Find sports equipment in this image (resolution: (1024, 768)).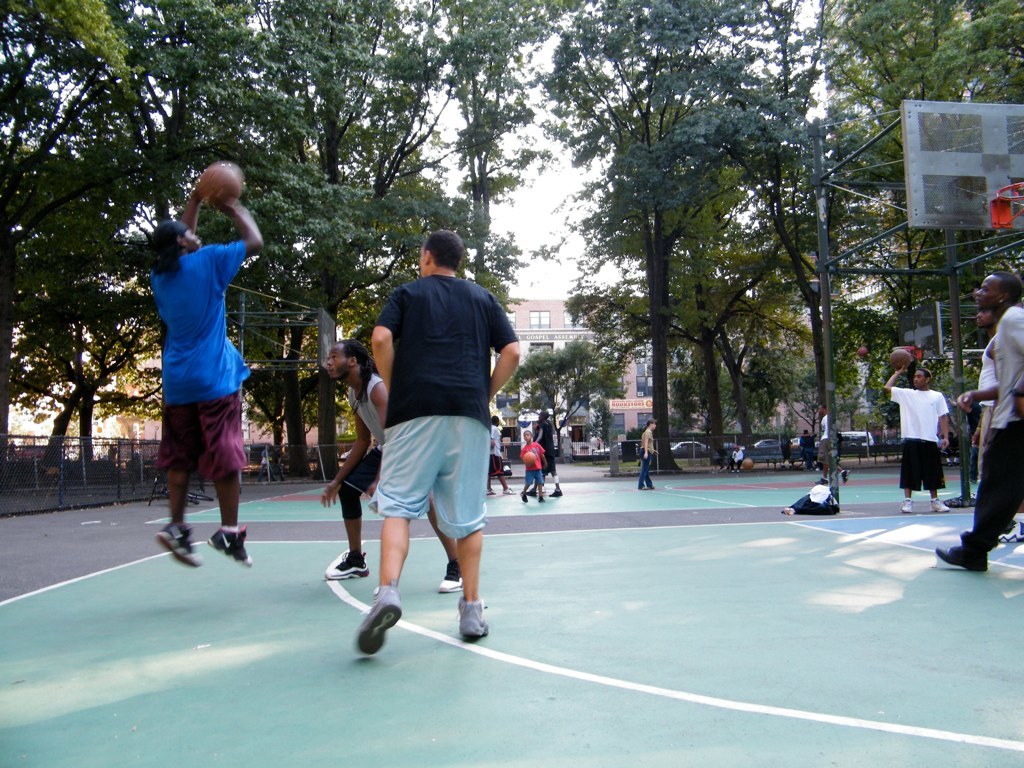
locate(435, 564, 461, 593).
